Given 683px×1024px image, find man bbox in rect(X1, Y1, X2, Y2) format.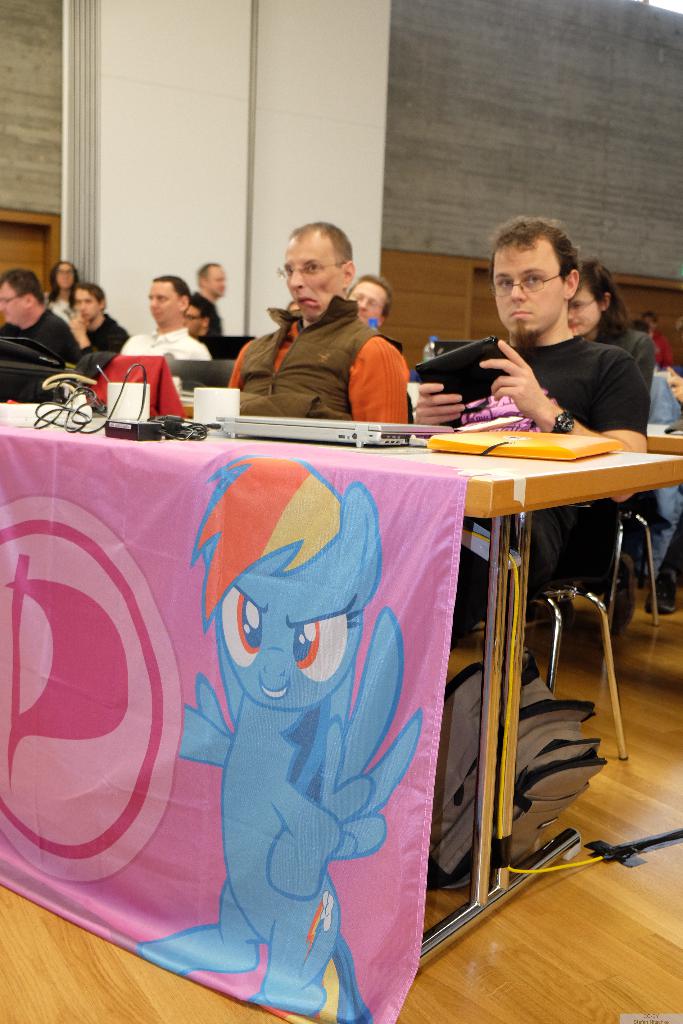
rect(223, 241, 445, 410).
